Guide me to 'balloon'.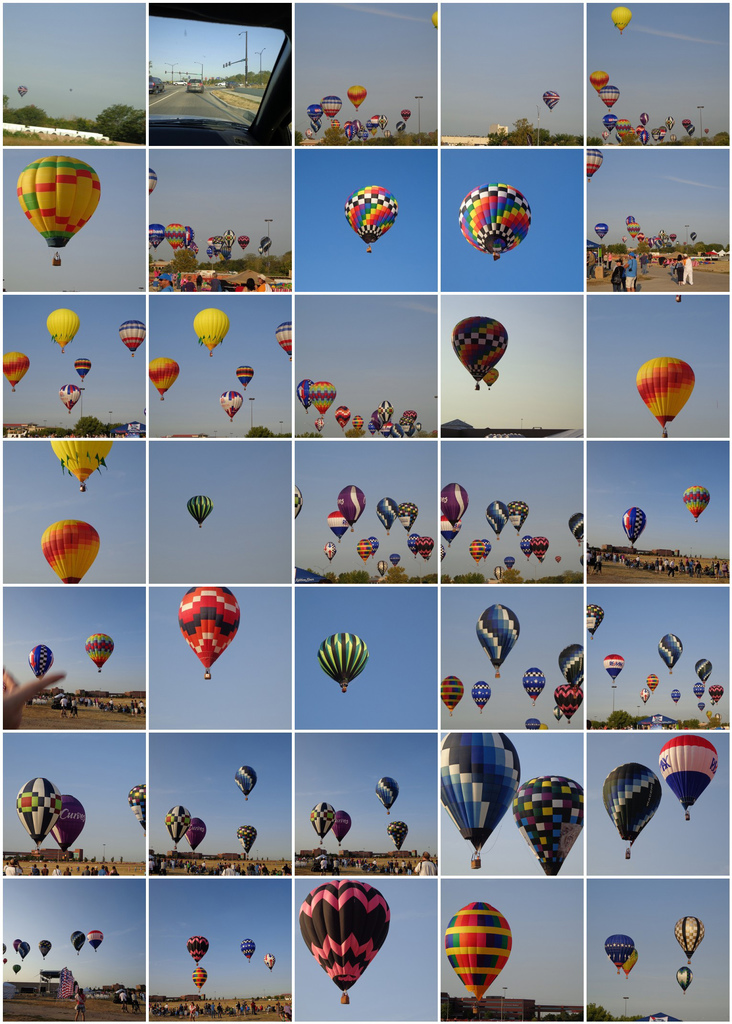
Guidance: 451:316:505:383.
